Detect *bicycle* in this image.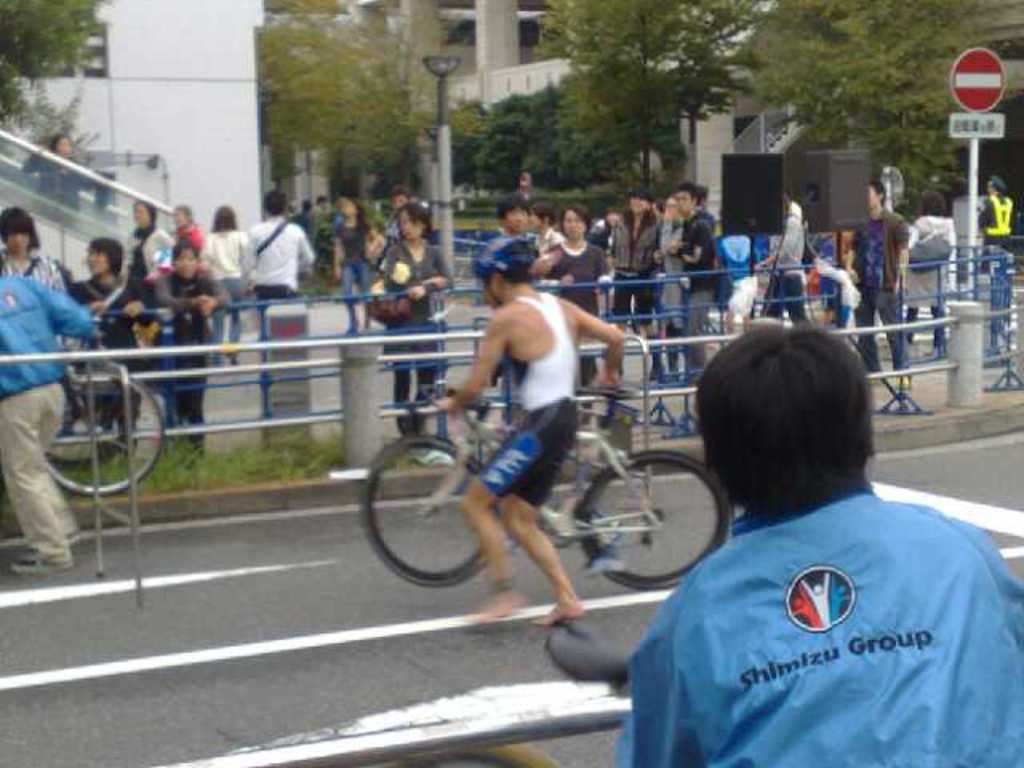
Detection: detection(48, 334, 168, 494).
